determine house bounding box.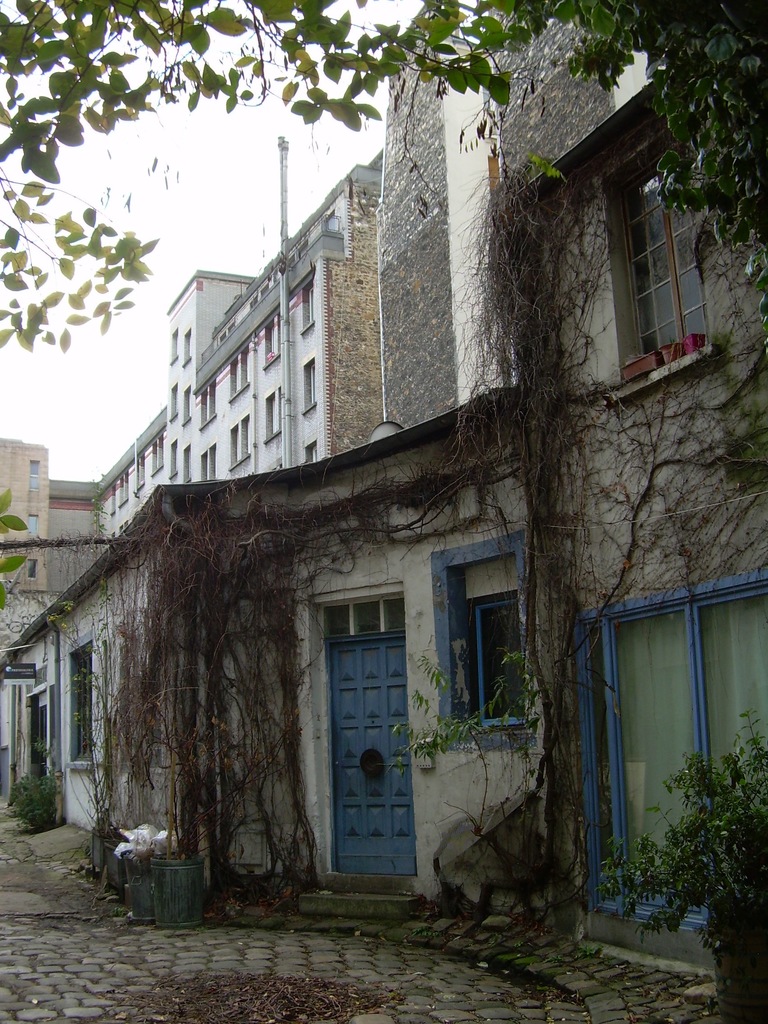
Determined: <box>492,0,767,972</box>.
